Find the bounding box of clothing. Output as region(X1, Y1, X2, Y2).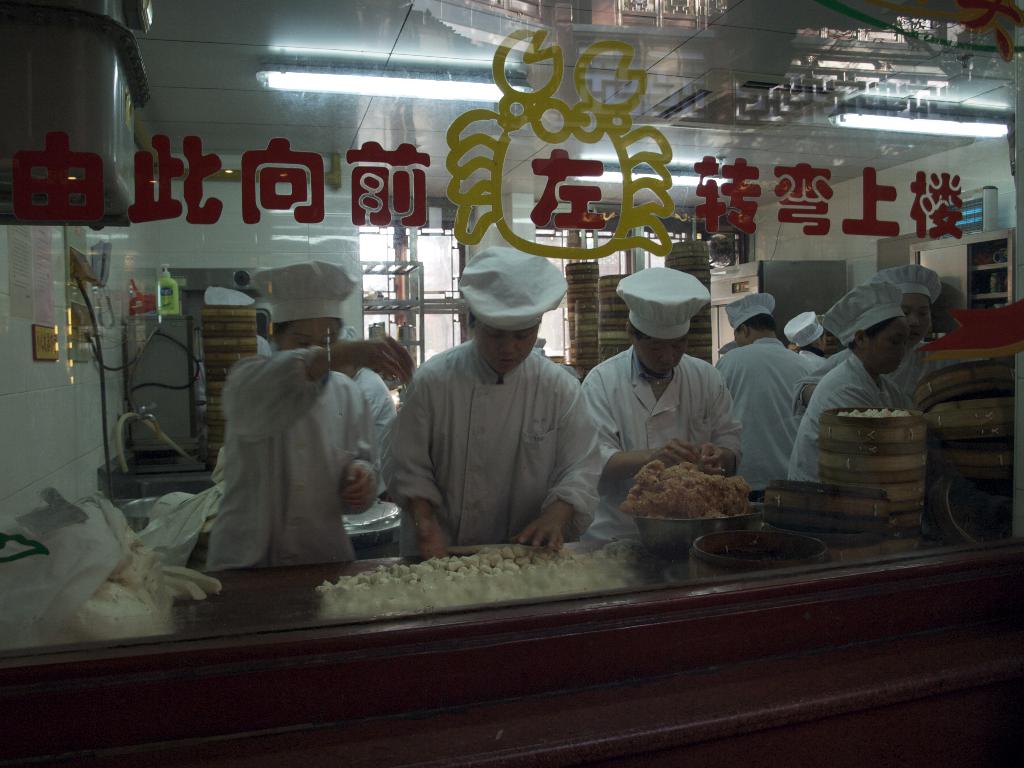
region(787, 355, 924, 483).
